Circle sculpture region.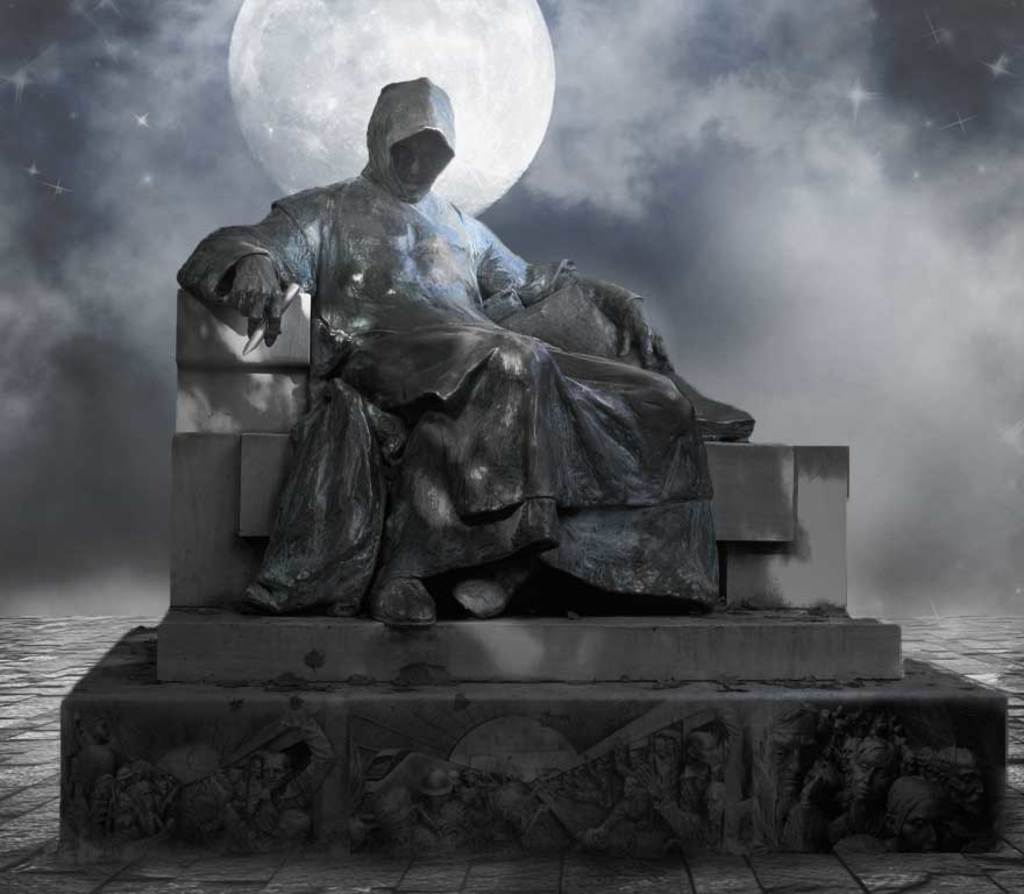
Region: (178, 78, 781, 673).
